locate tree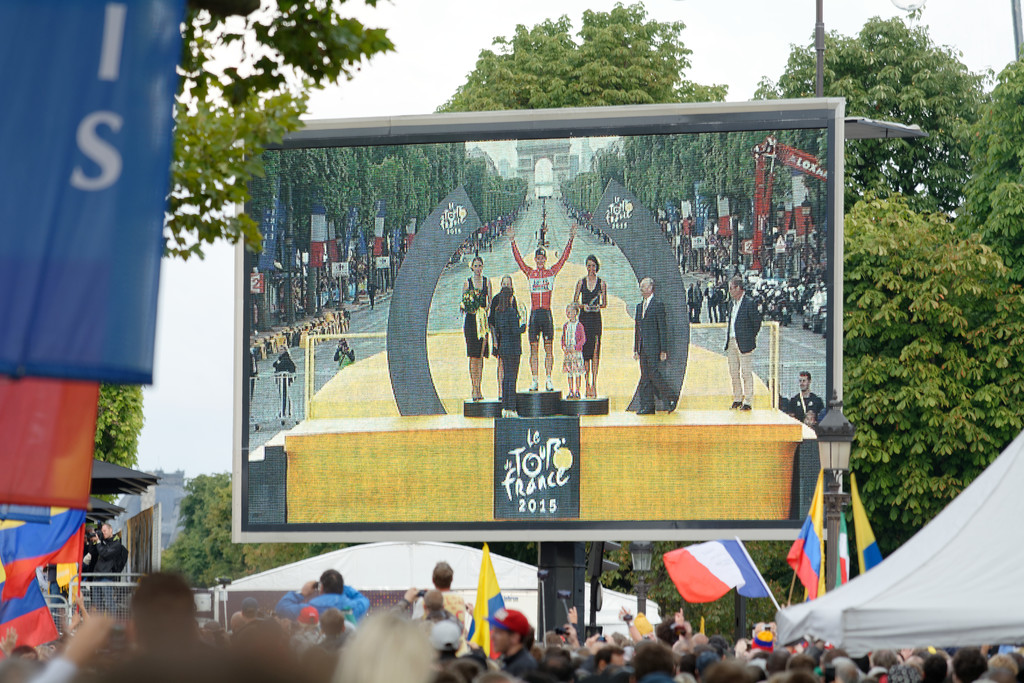
434/2/728/117
